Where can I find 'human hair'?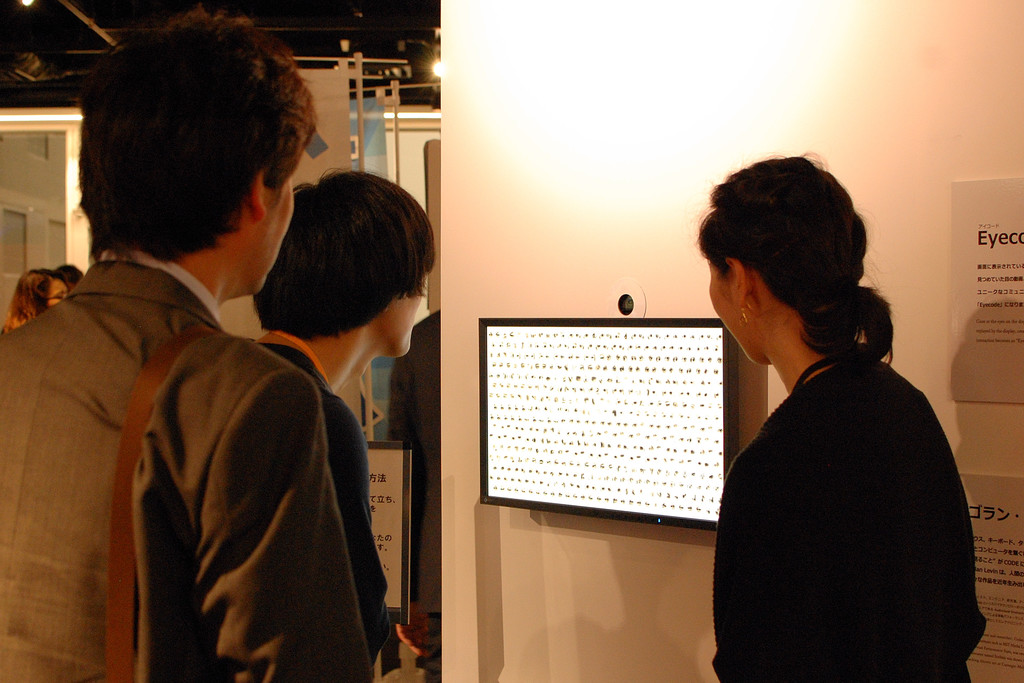
You can find it at crop(54, 262, 80, 288).
